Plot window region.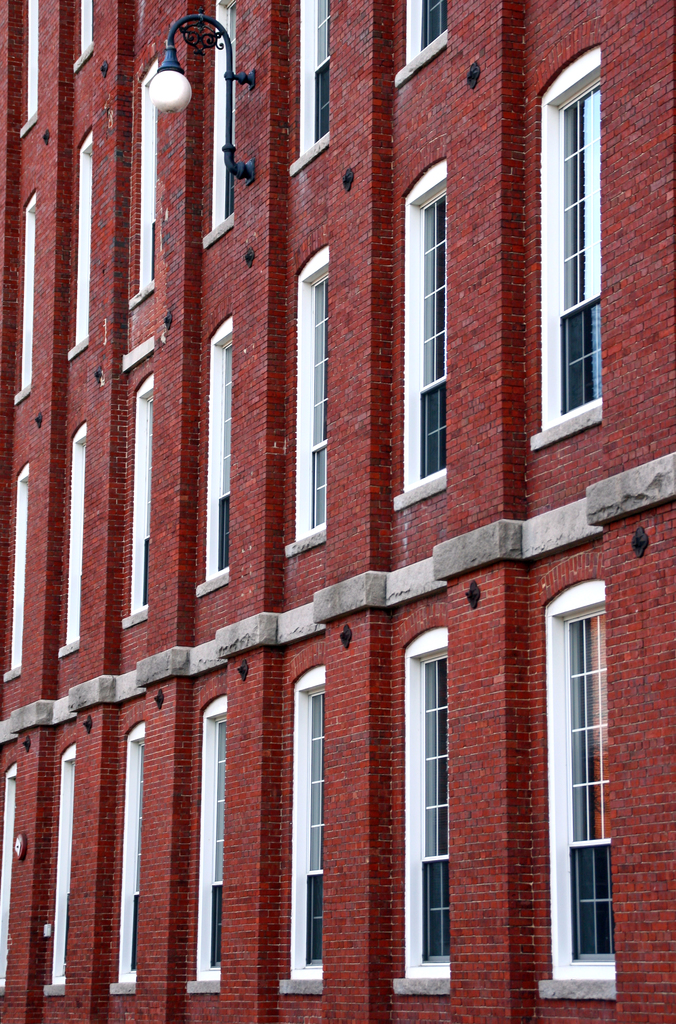
Plotted at Rect(219, 0, 240, 220).
